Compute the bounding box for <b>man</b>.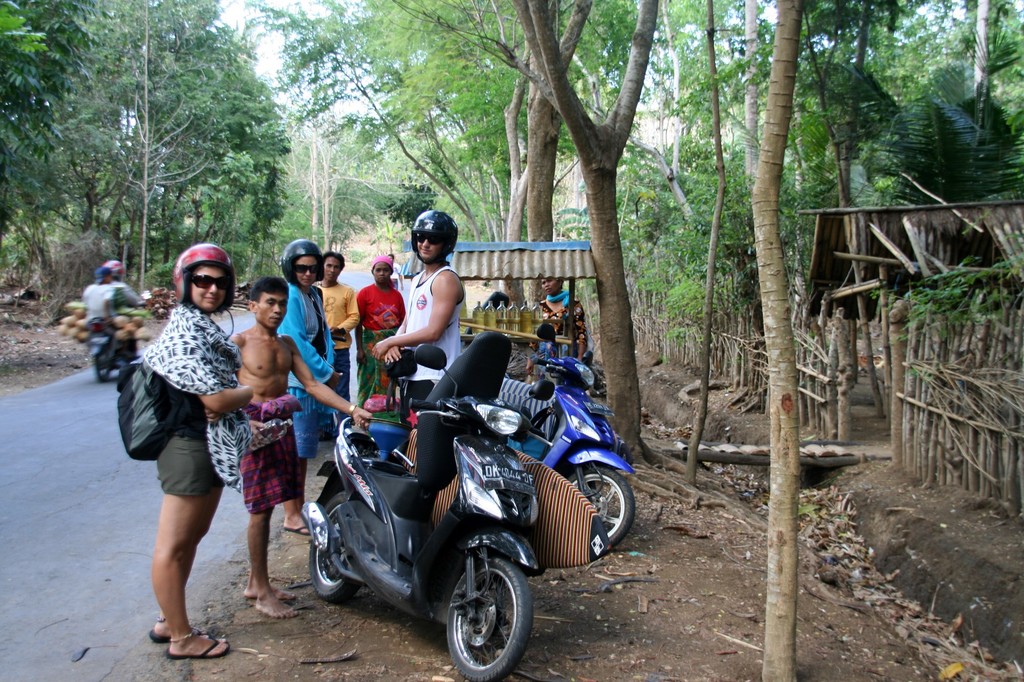
crop(316, 251, 360, 443).
